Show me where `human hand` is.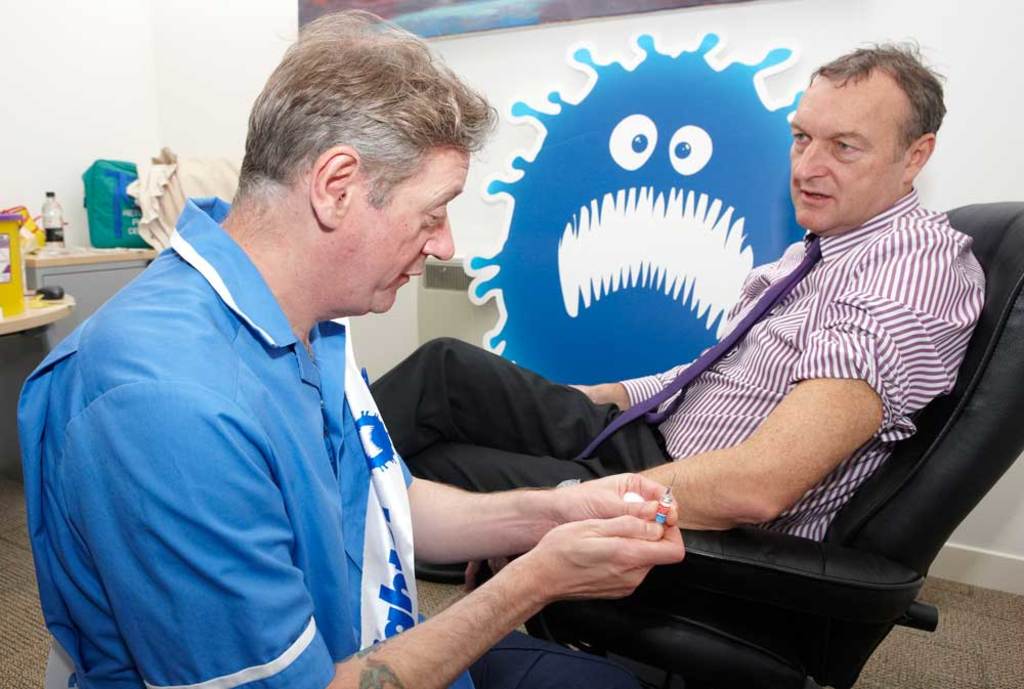
`human hand` is at (569,383,601,403).
